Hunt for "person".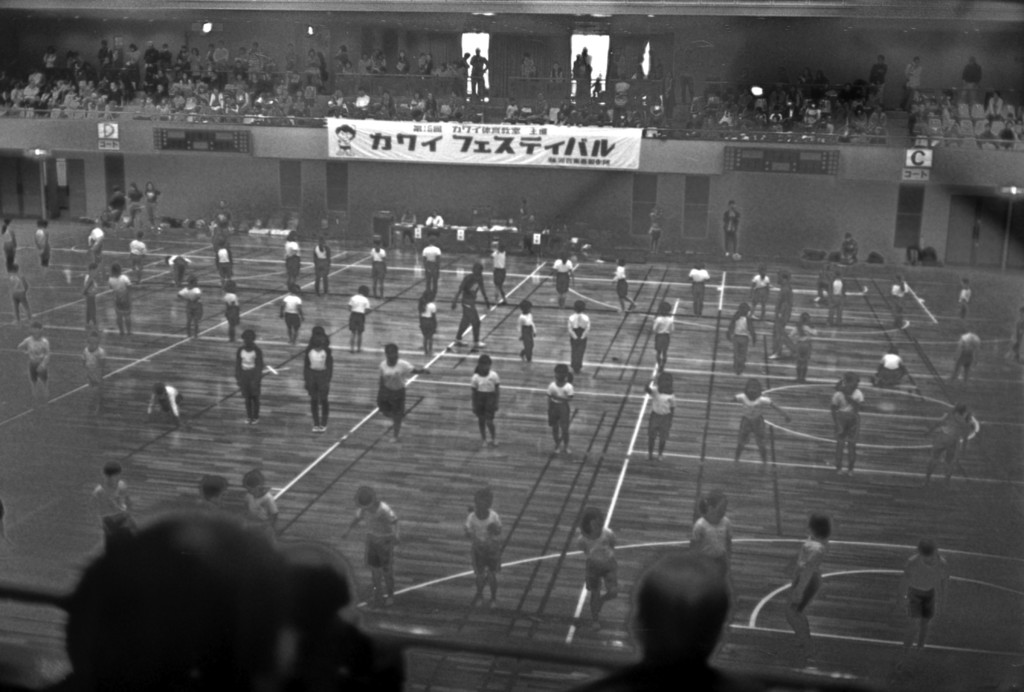
Hunted down at {"x1": 833, "y1": 373, "x2": 861, "y2": 477}.
